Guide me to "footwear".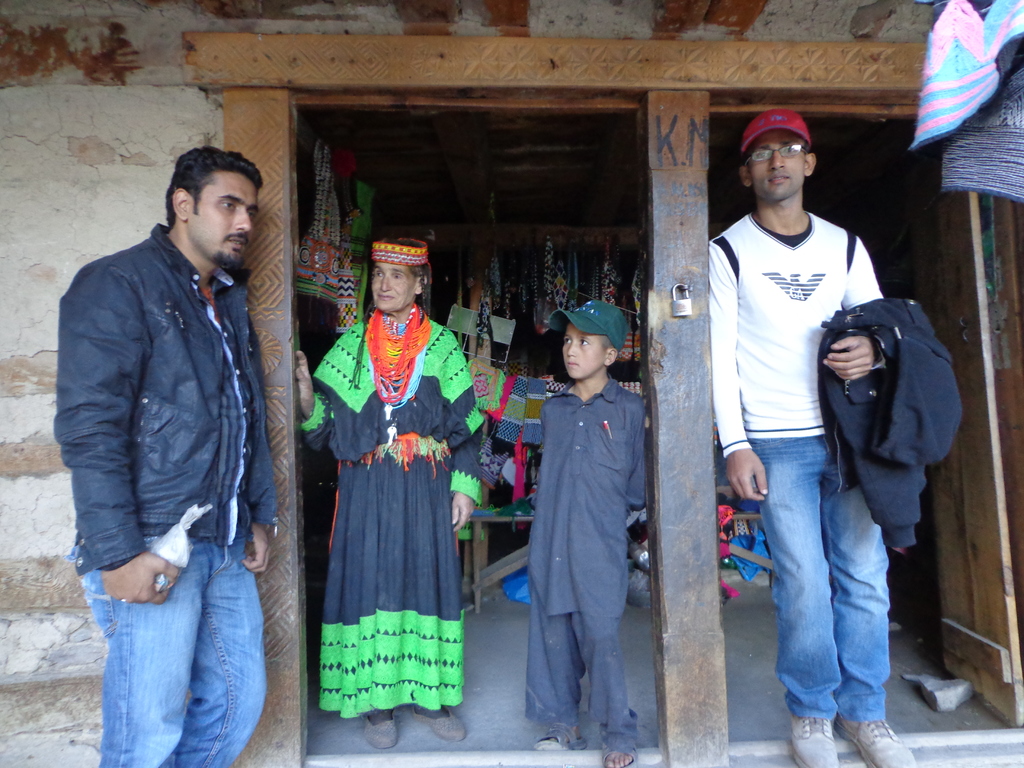
Guidance: {"x1": 600, "y1": 742, "x2": 639, "y2": 767}.
